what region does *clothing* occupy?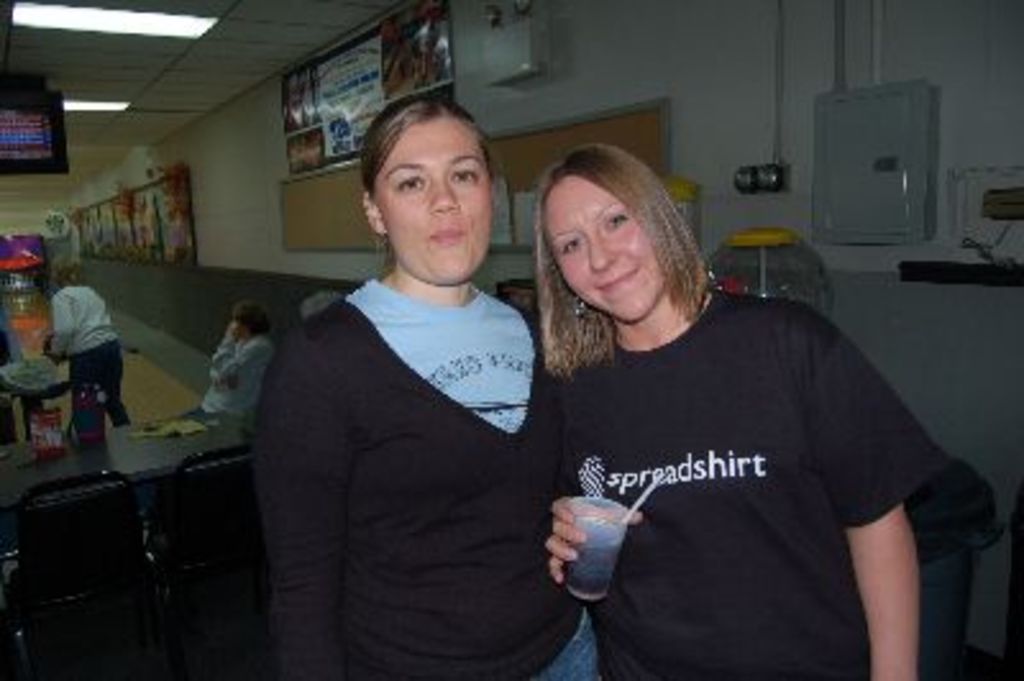
bbox=[182, 315, 282, 422].
